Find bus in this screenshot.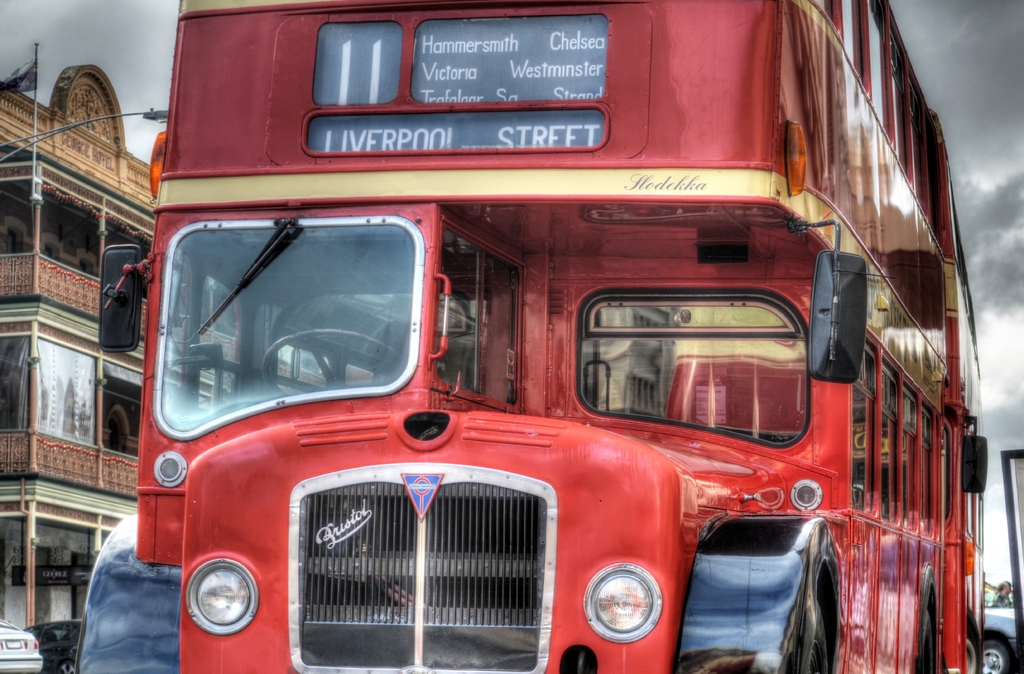
The bounding box for bus is [68,0,985,673].
